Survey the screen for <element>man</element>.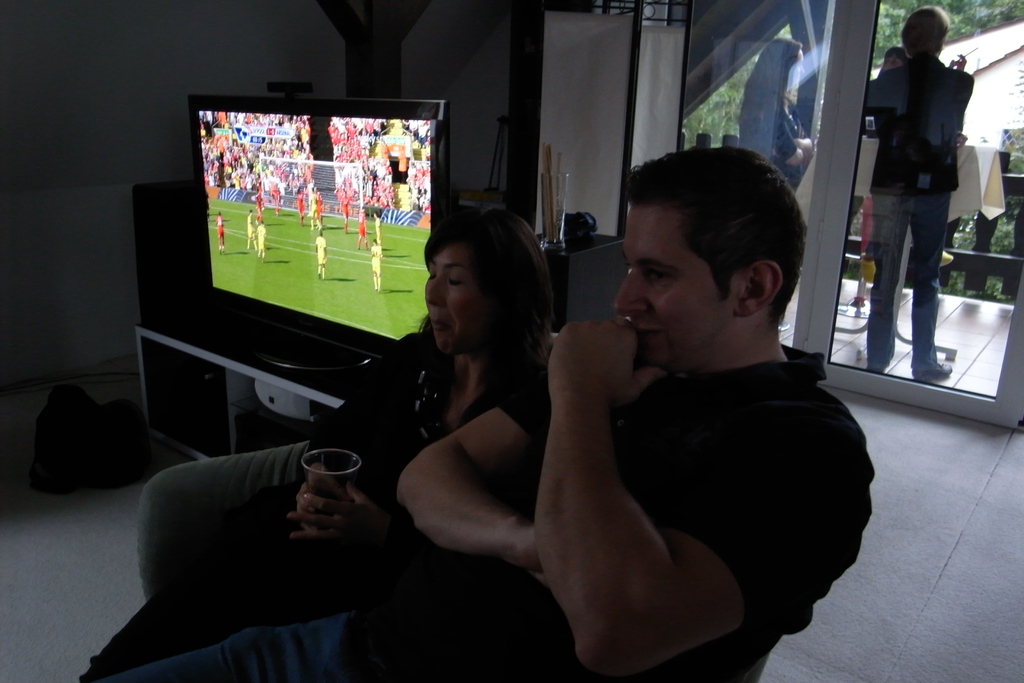
Survey found: <bbox>244, 208, 260, 251</bbox>.
